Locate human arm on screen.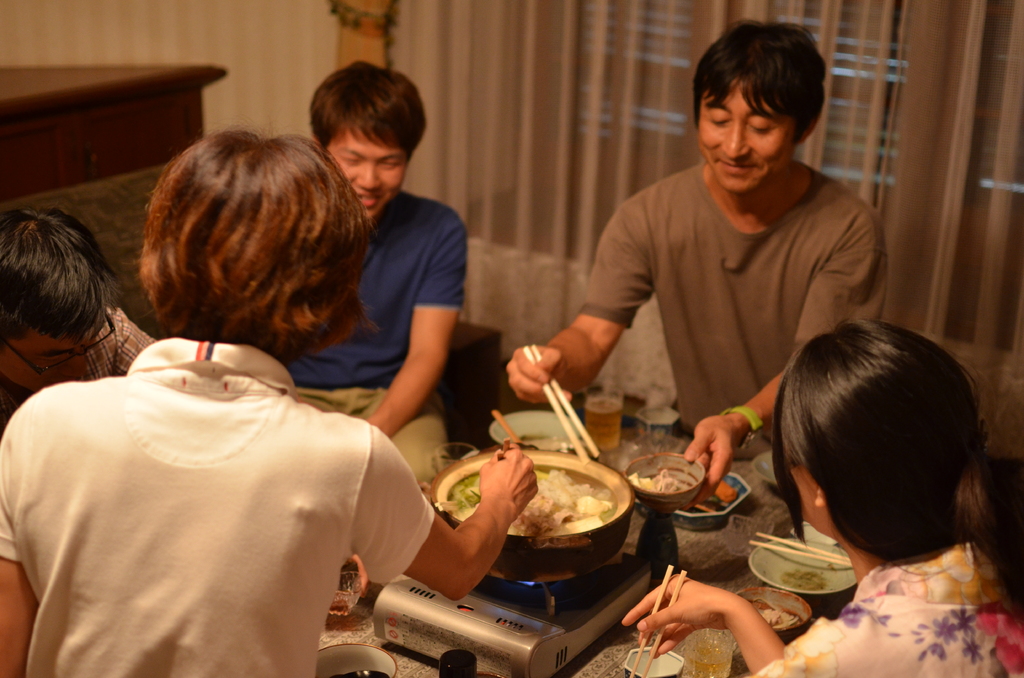
On screen at {"left": 675, "top": 195, "right": 888, "bottom": 491}.
